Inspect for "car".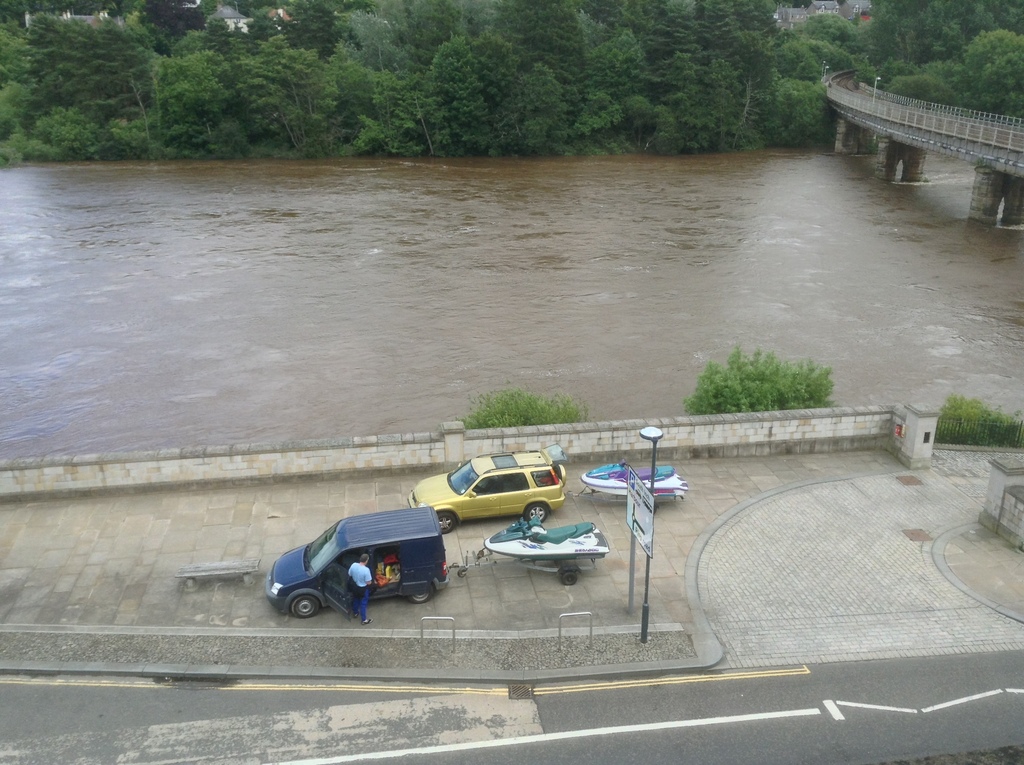
Inspection: 410:442:566:532.
